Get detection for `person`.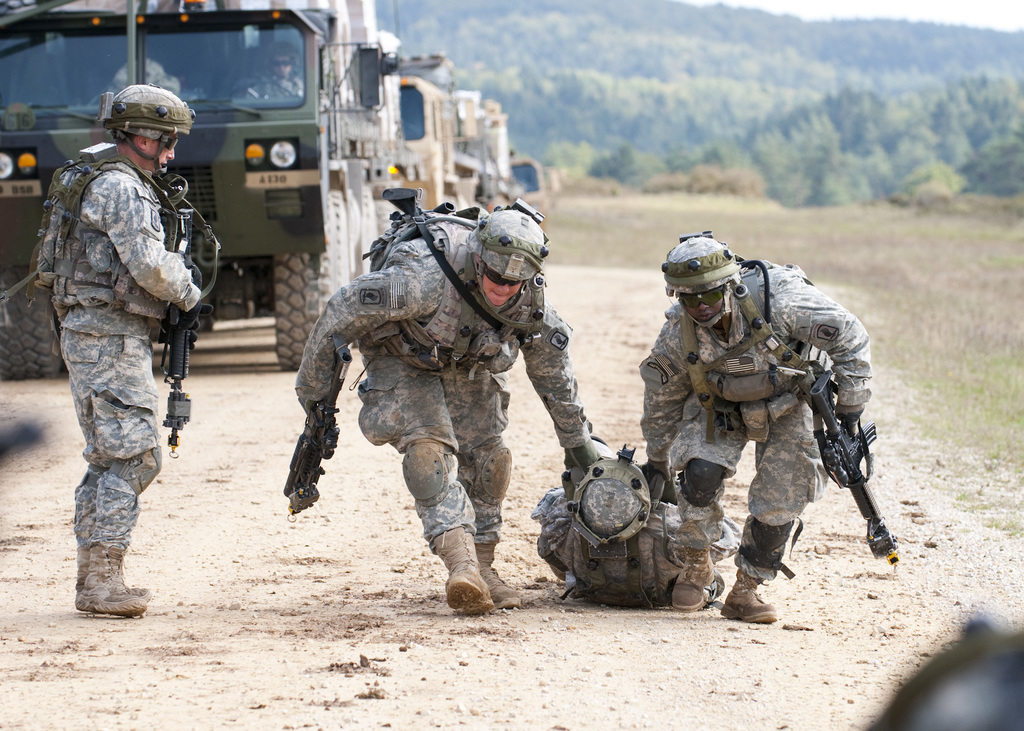
Detection: 641, 233, 879, 629.
